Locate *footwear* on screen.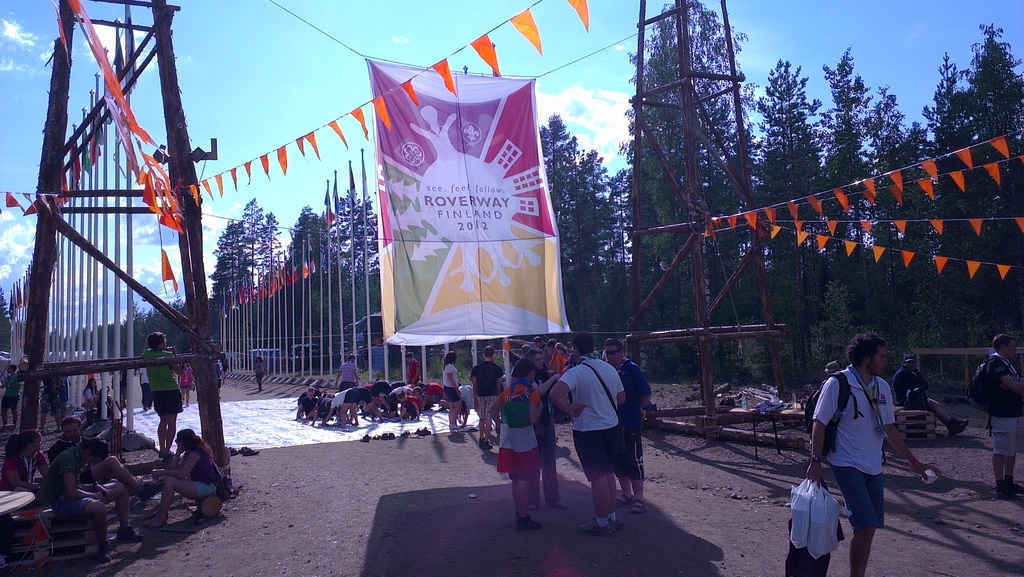
On screen at bbox=(362, 433, 369, 443).
